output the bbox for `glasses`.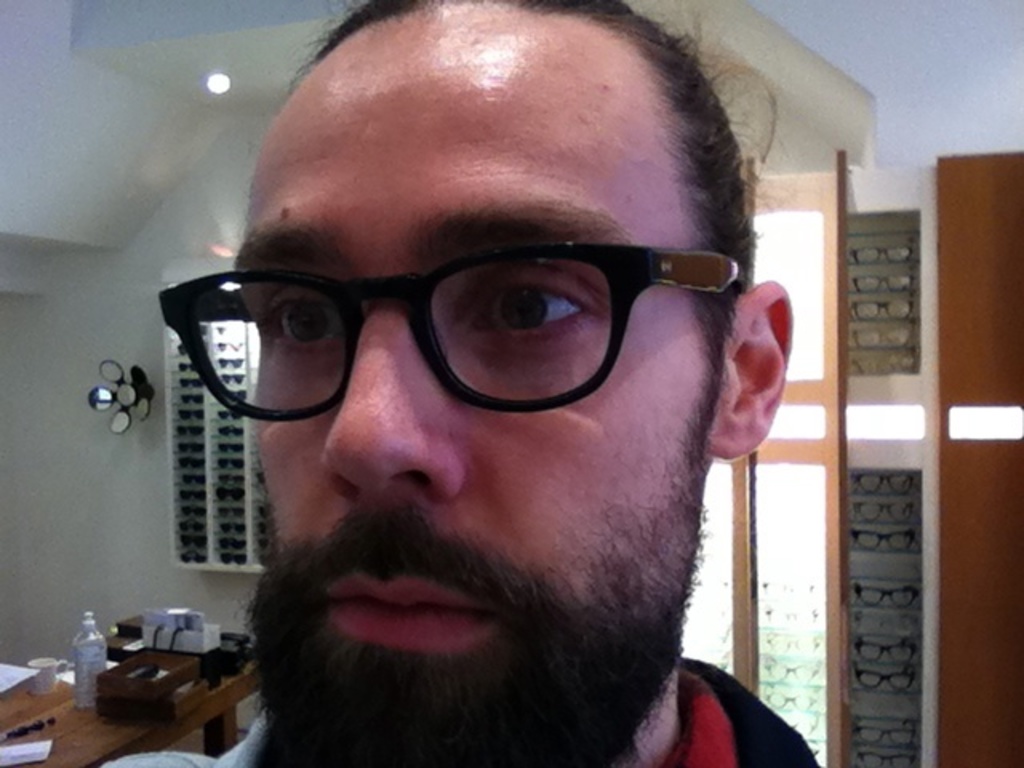
[left=171, top=214, right=741, bottom=437].
